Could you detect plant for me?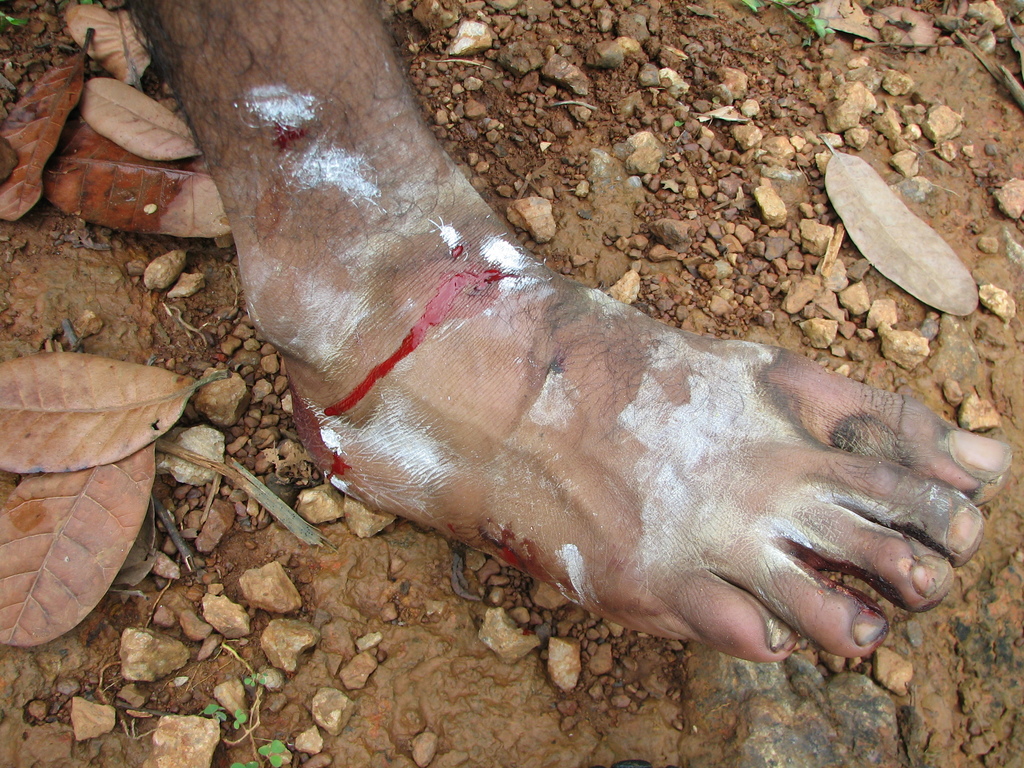
Detection result: Rect(740, 0, 842, 49).
